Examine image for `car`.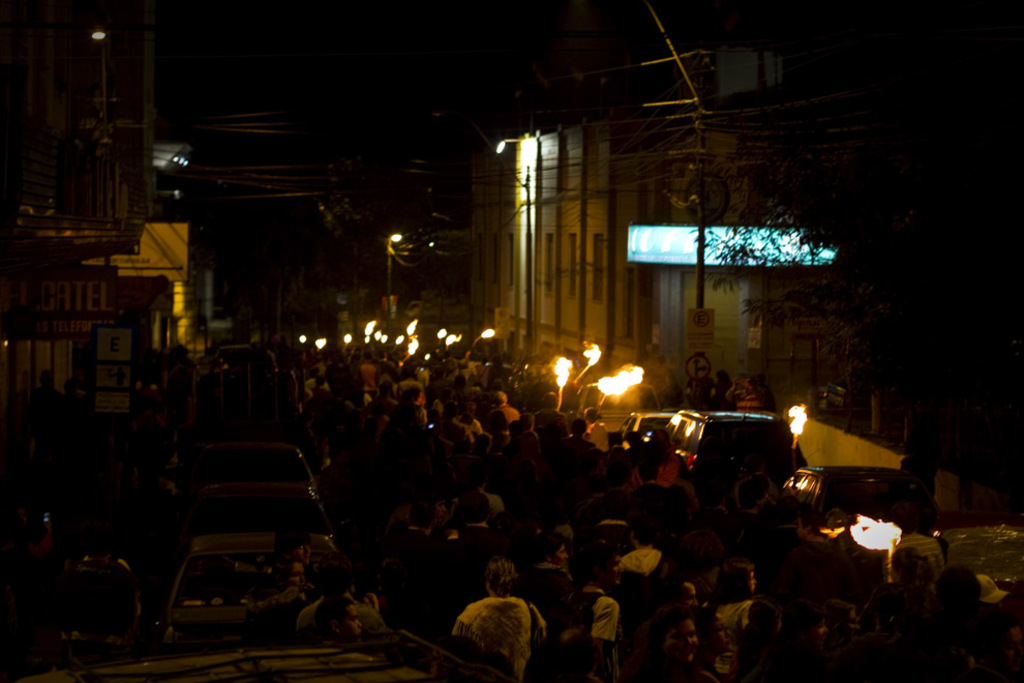
Examination result: detection(621, 410, 674, 455).
